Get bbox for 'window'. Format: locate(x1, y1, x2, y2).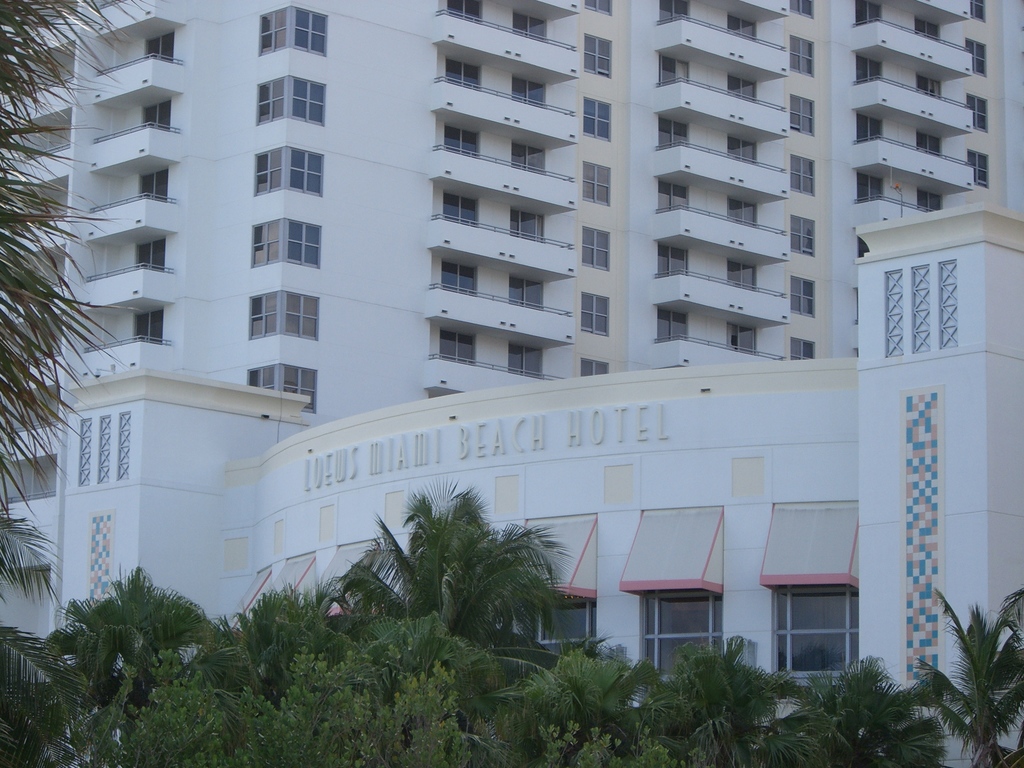
locate(856, 59, 886, 81).
